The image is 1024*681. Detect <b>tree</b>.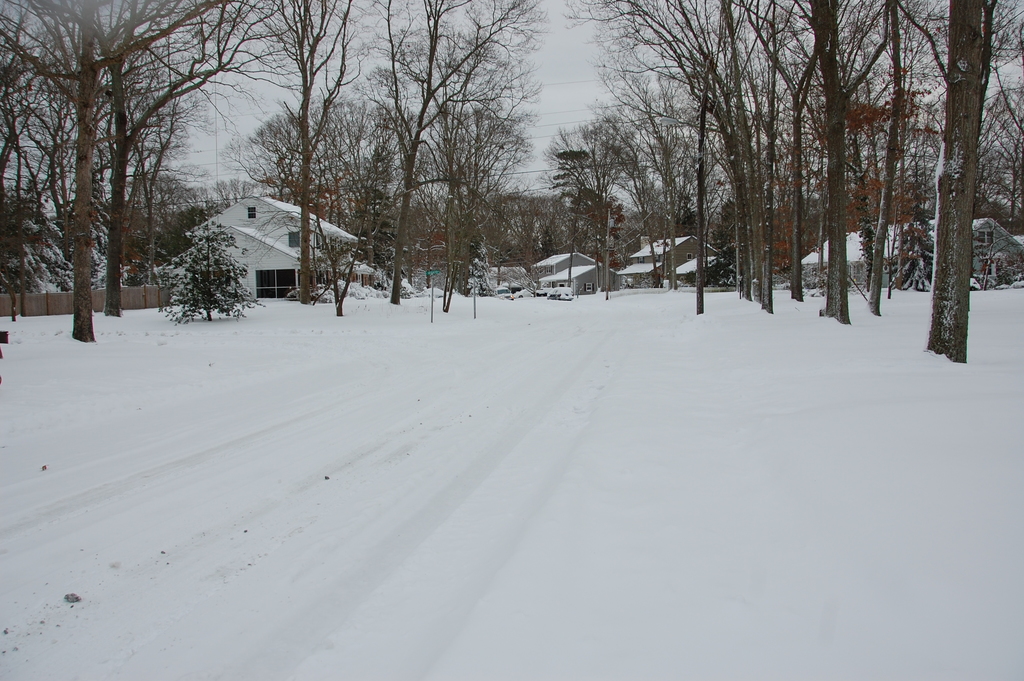
Detection: crop(981, 85, 1023, 226).
